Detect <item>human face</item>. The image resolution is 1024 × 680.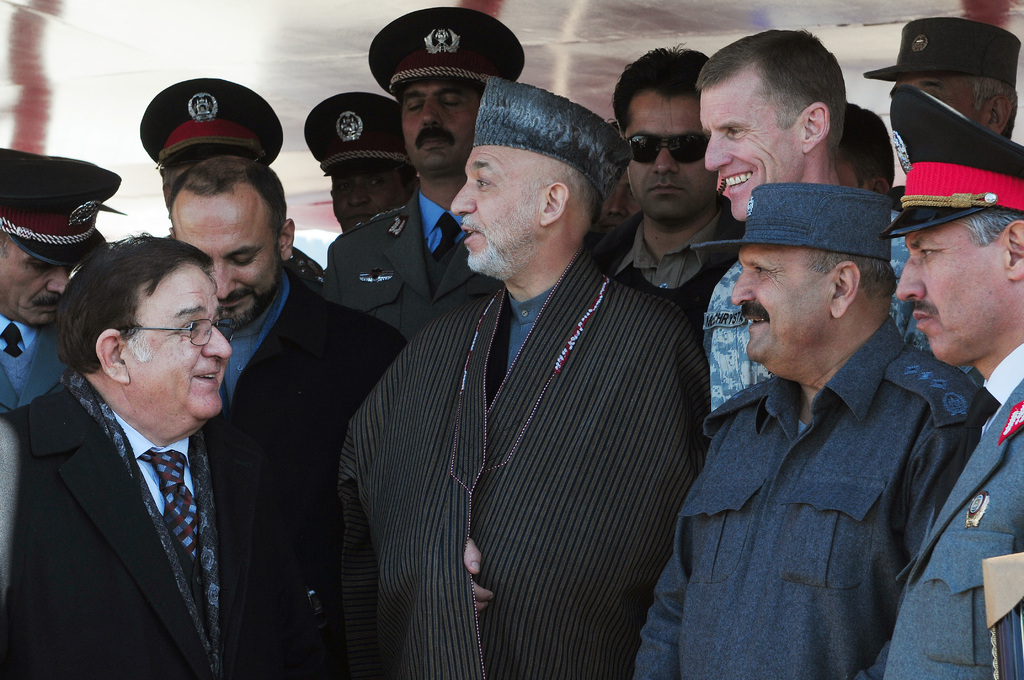
bbox=(173, 184, 289, 330).
